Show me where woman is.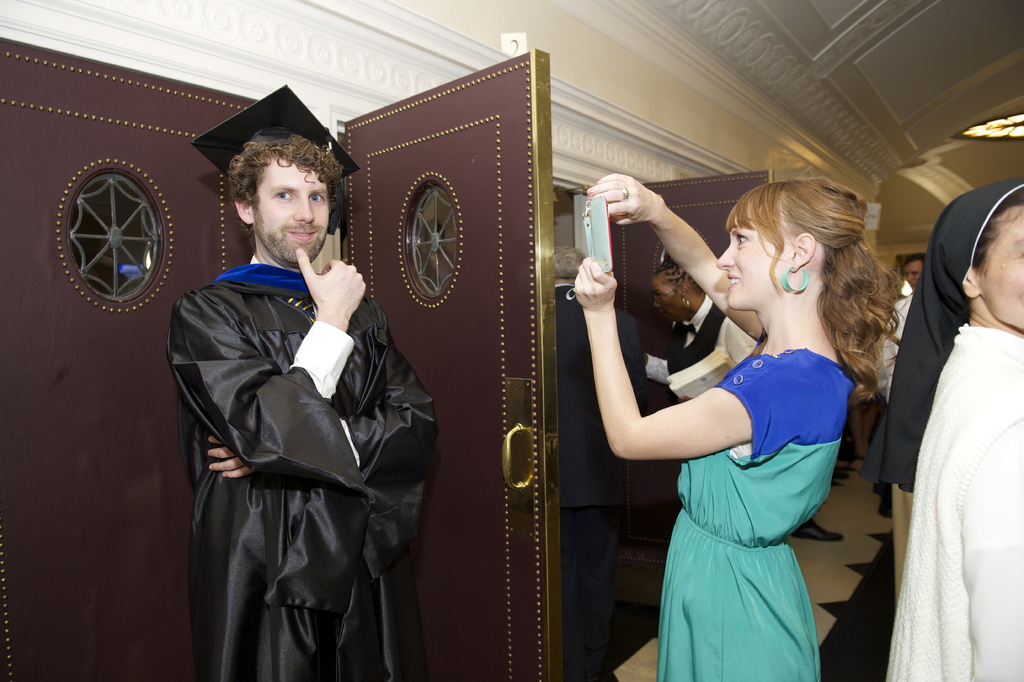
woman is at [641, 260, 756, 400].
